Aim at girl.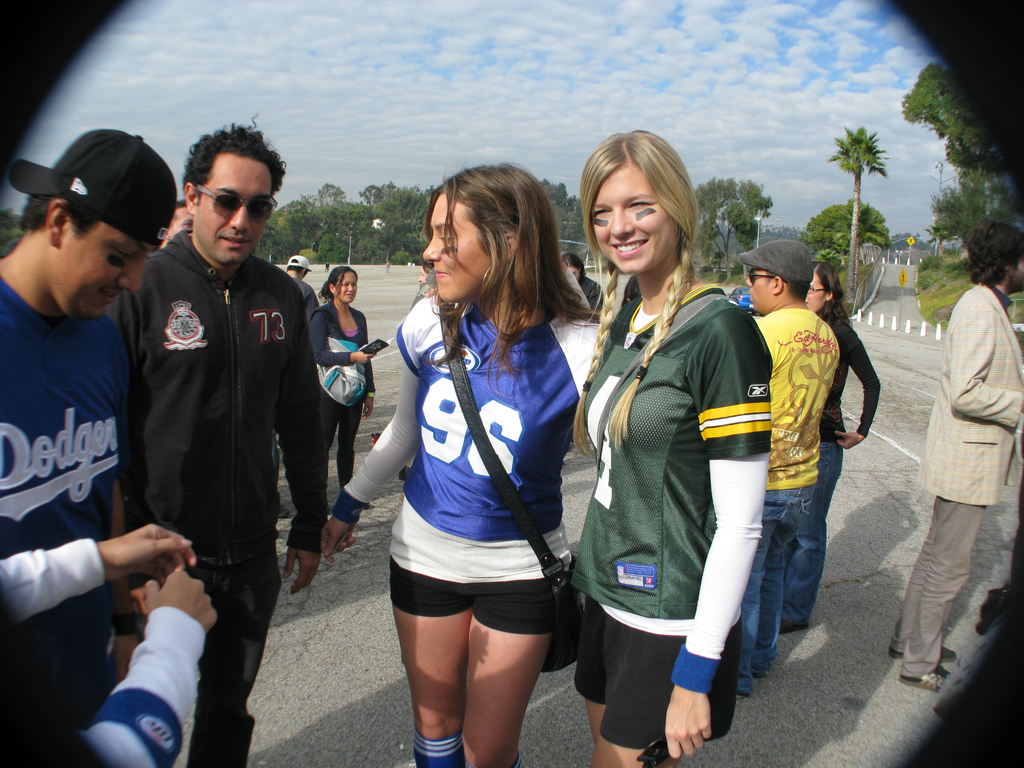
Aimed at Rect(313, 262, 369, 498).
